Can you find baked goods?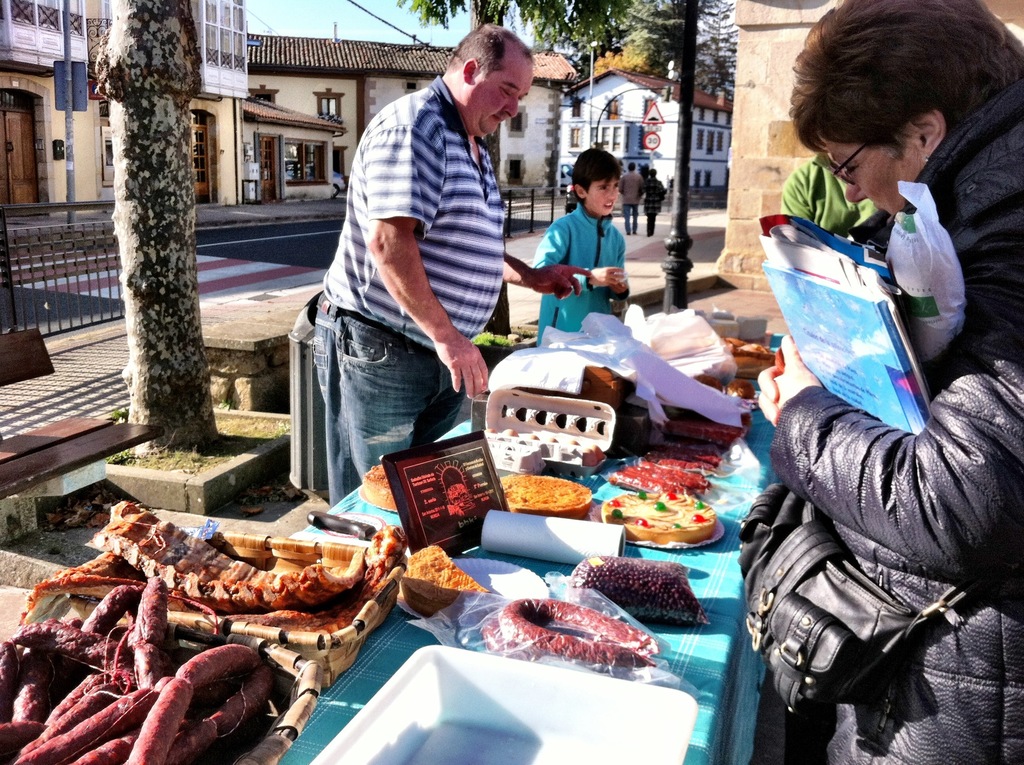
Yes, bounding box: detection(723, 380, 757, 397).
